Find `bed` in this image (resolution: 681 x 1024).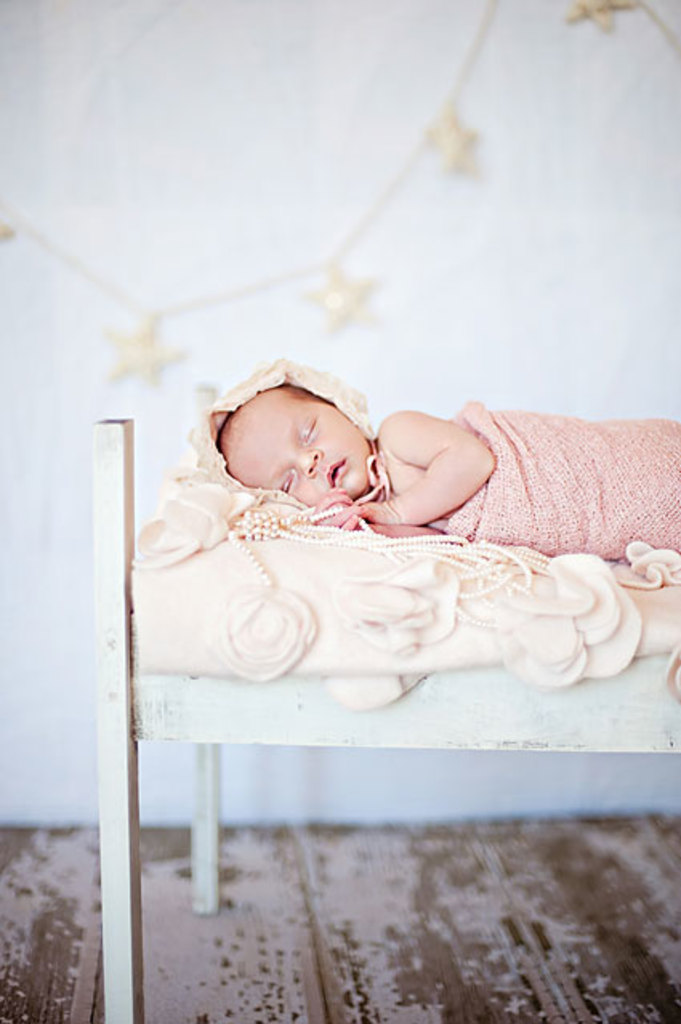
{"x1": 103, "y1": 415, "x2": 679, "y2": 1022}.
